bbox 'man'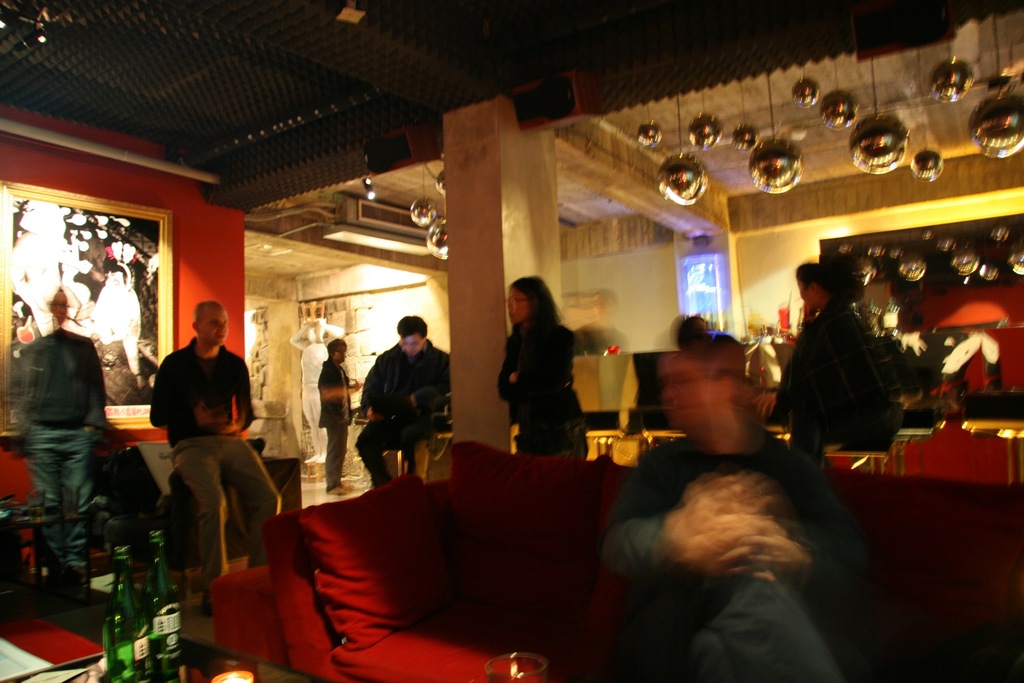
bbox=(154, 293, 292, 621)
